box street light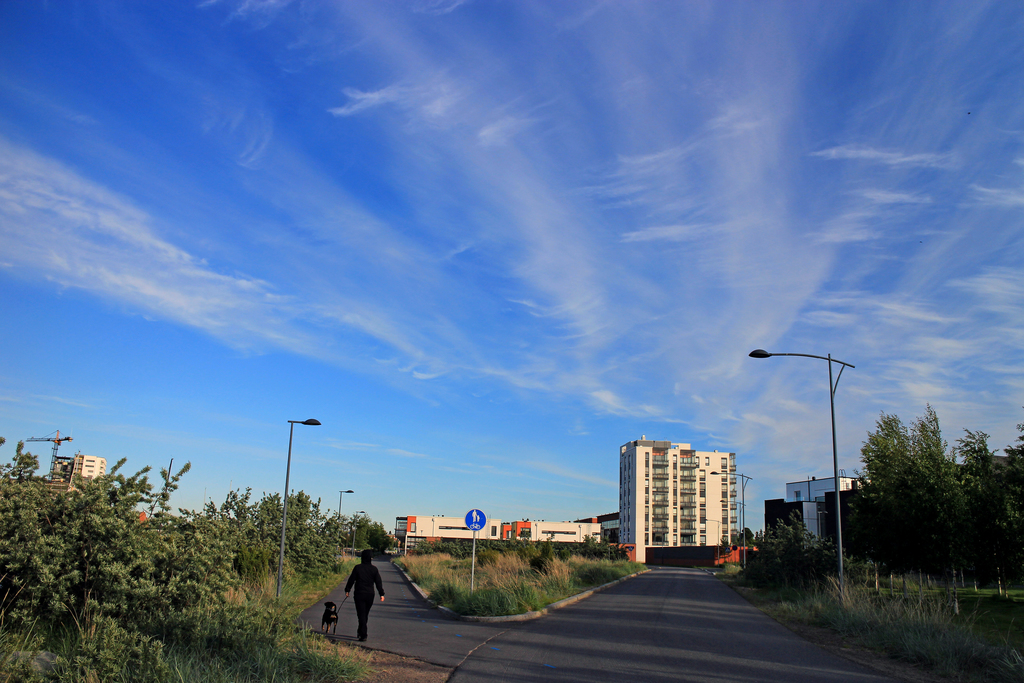
532/522/538/545
